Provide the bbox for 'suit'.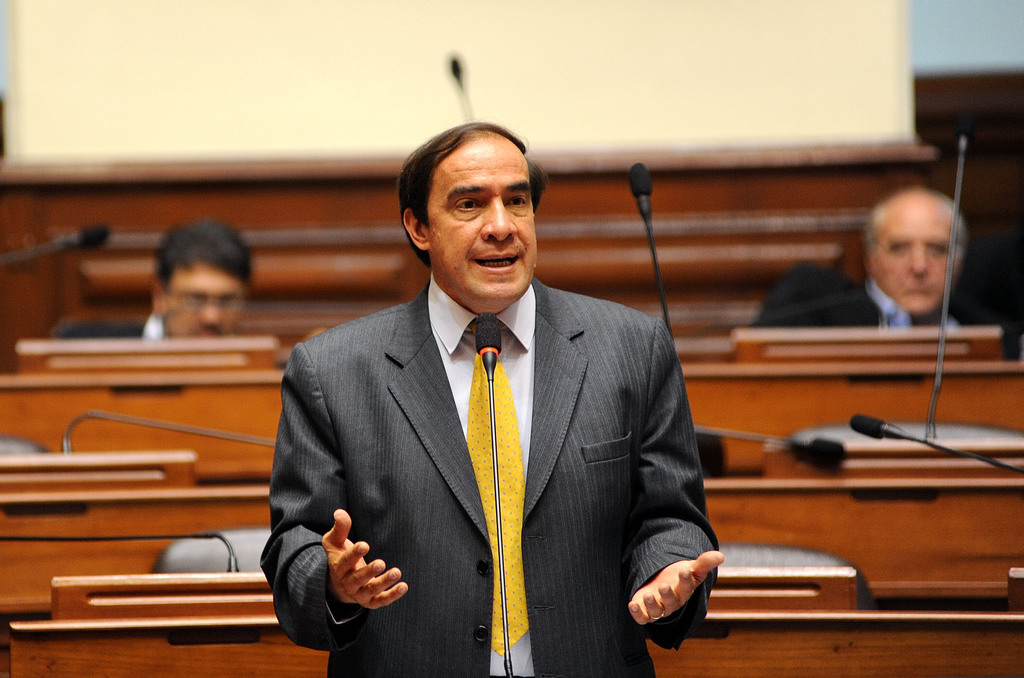
<bbox>746, 280, 976, 335</bbox>.
